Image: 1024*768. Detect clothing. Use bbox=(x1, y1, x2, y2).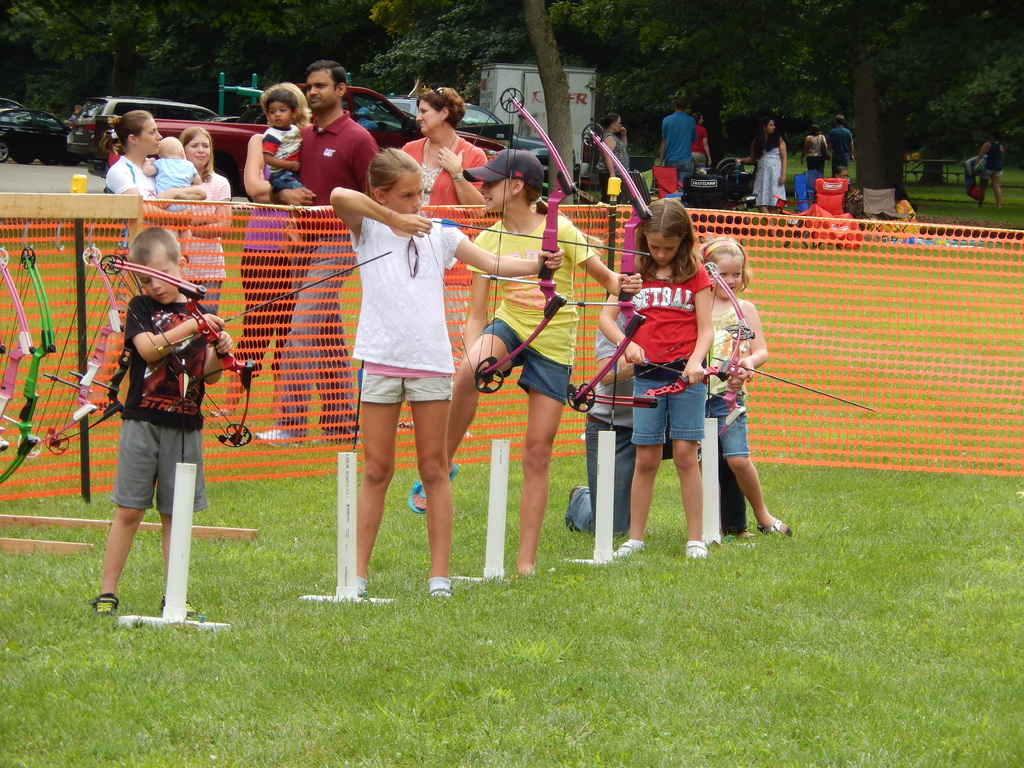
bbox=(662, 108, 697, 182).
